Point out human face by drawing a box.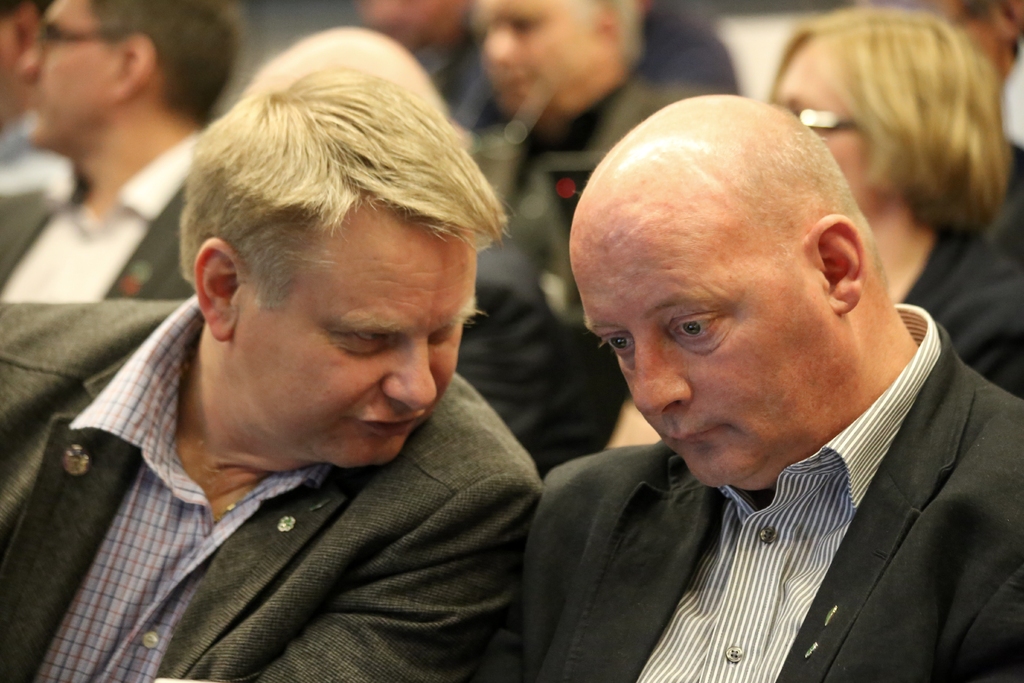
BBox(16, 0, 124, 143).
